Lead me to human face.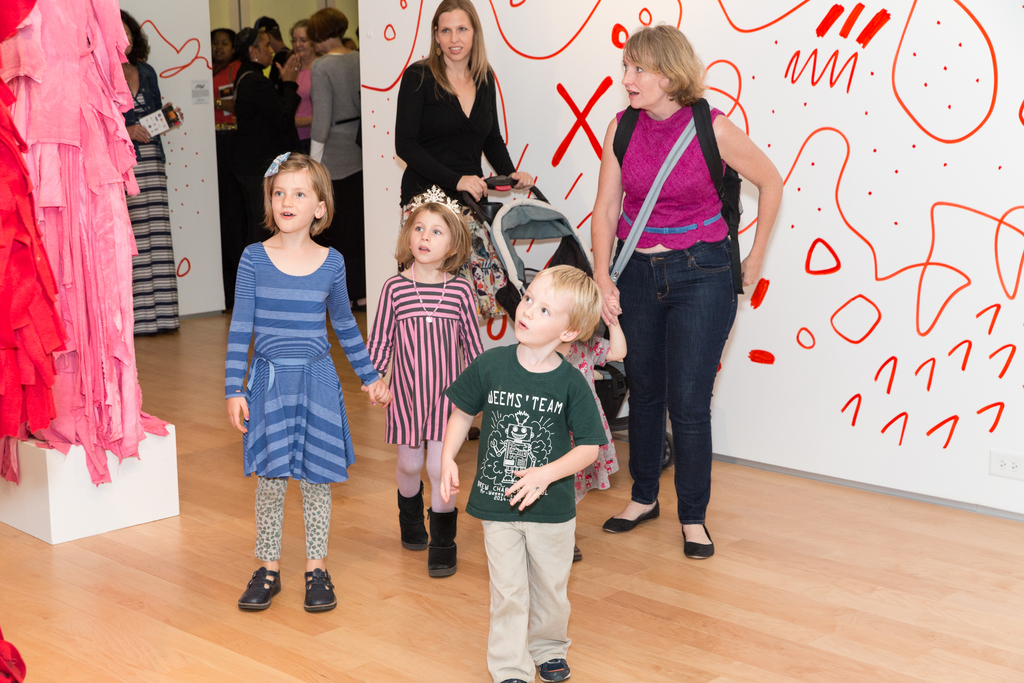
Lead to box=[622, 48, 669, 108].
